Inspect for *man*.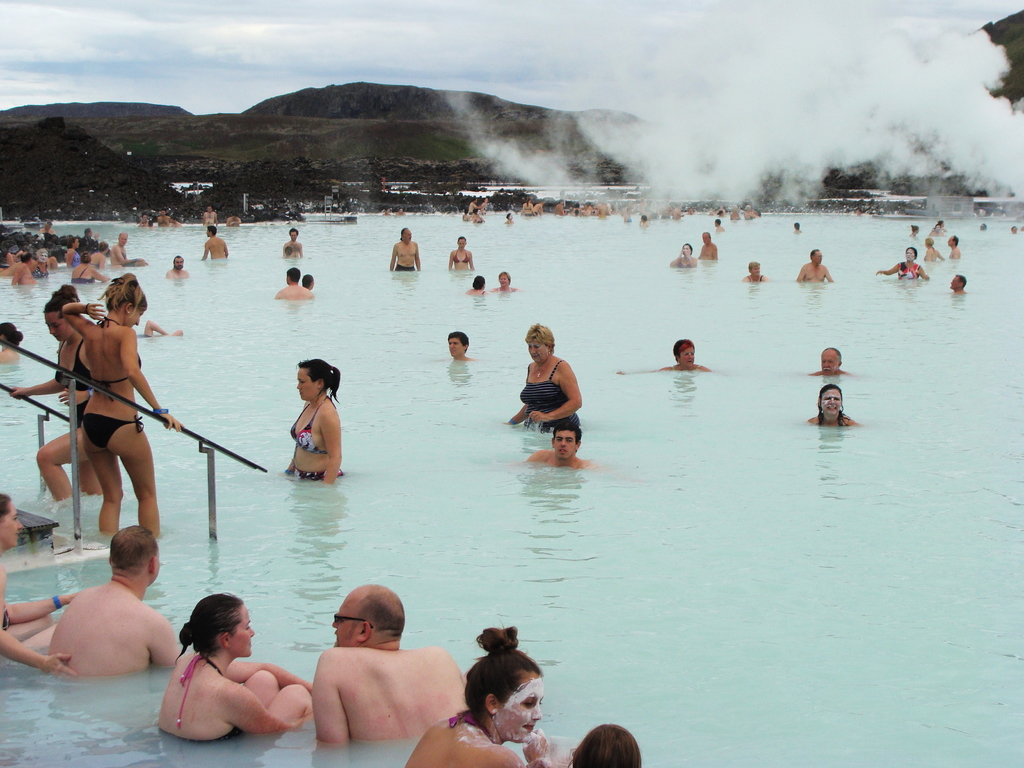
Inspection: Rect(11, 253, 37, 287).
